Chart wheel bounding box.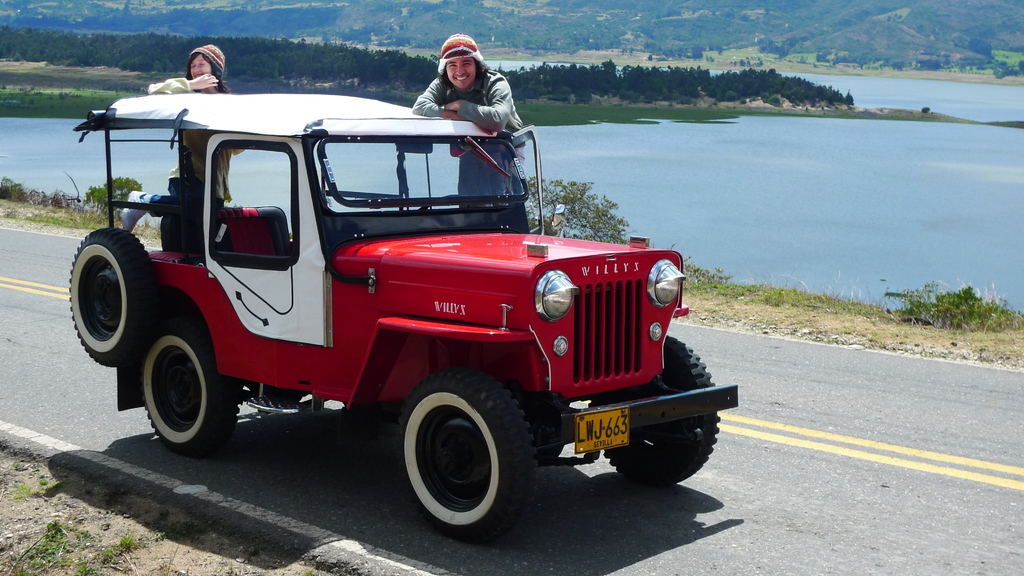
Charted: x1=71 y1=227 x2=160 y2=367.
